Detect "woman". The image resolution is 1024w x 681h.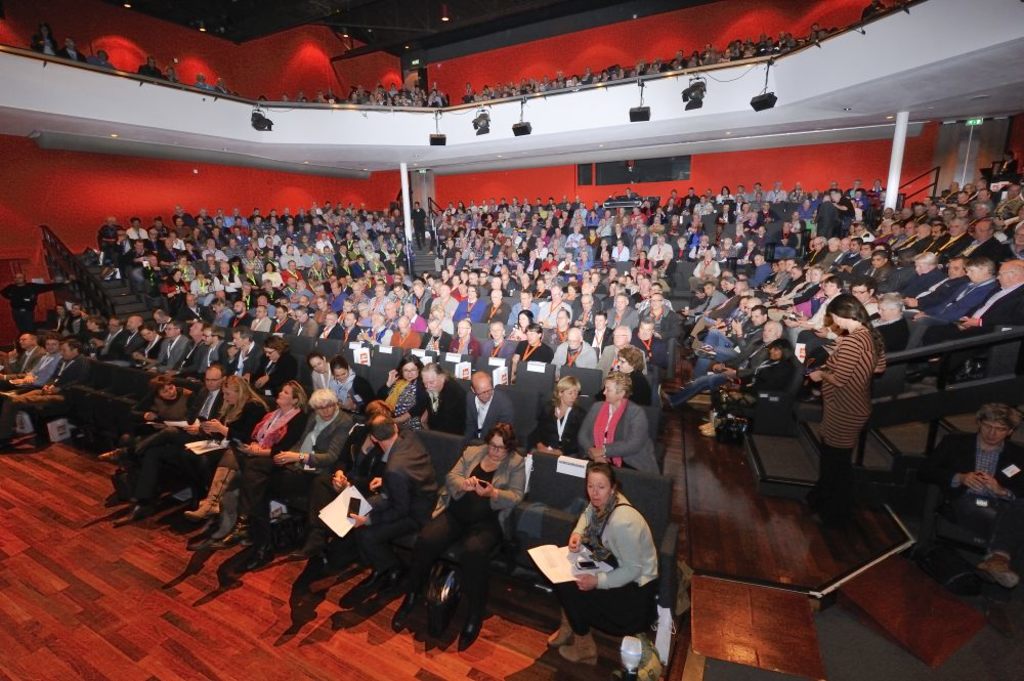
[229, 258, 242, 275].
